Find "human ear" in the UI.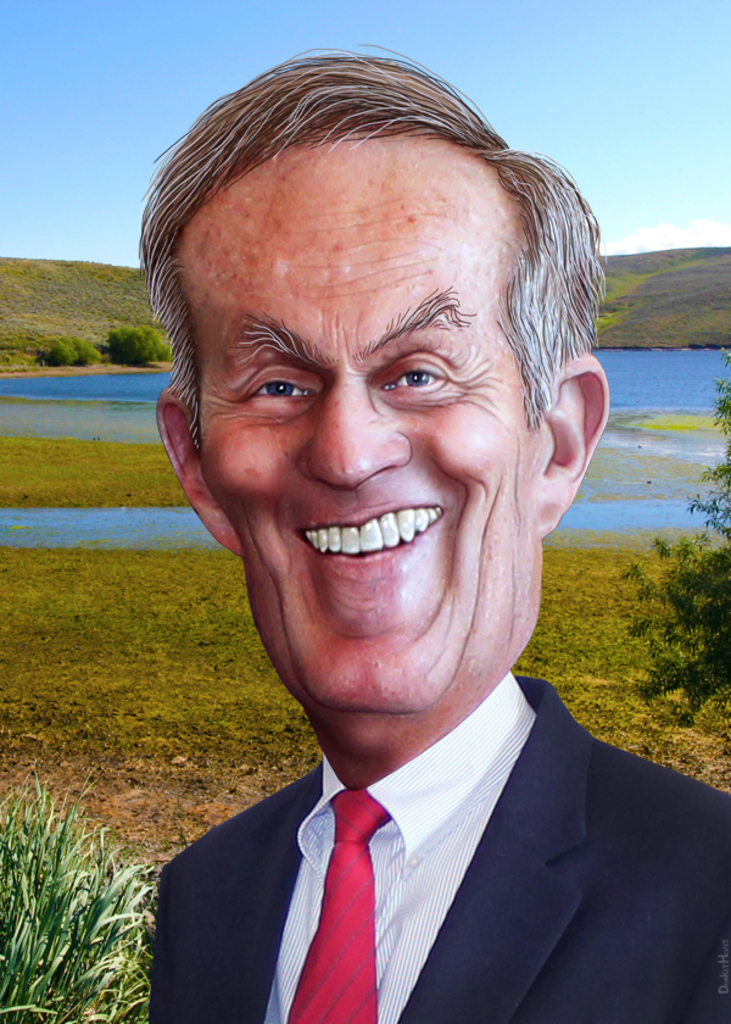
UI element at (x1=537, y1=358, x2=615, y2=538).
